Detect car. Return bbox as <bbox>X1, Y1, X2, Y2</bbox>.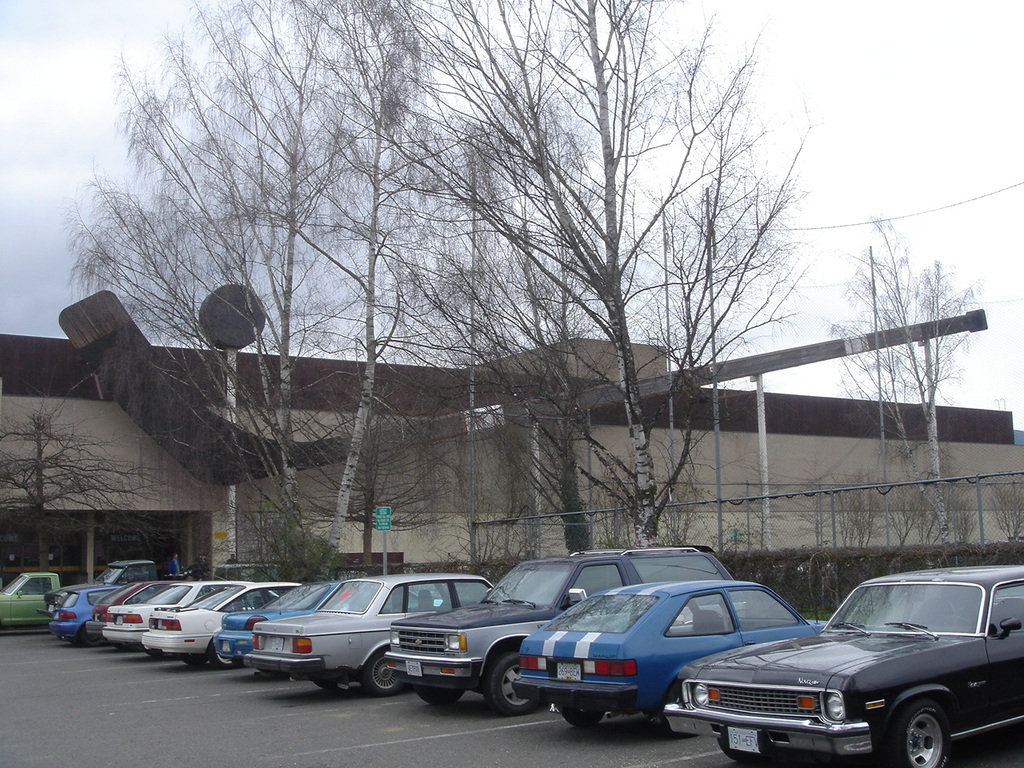
<bbox>49, 582, 123, 646</bbox>.
